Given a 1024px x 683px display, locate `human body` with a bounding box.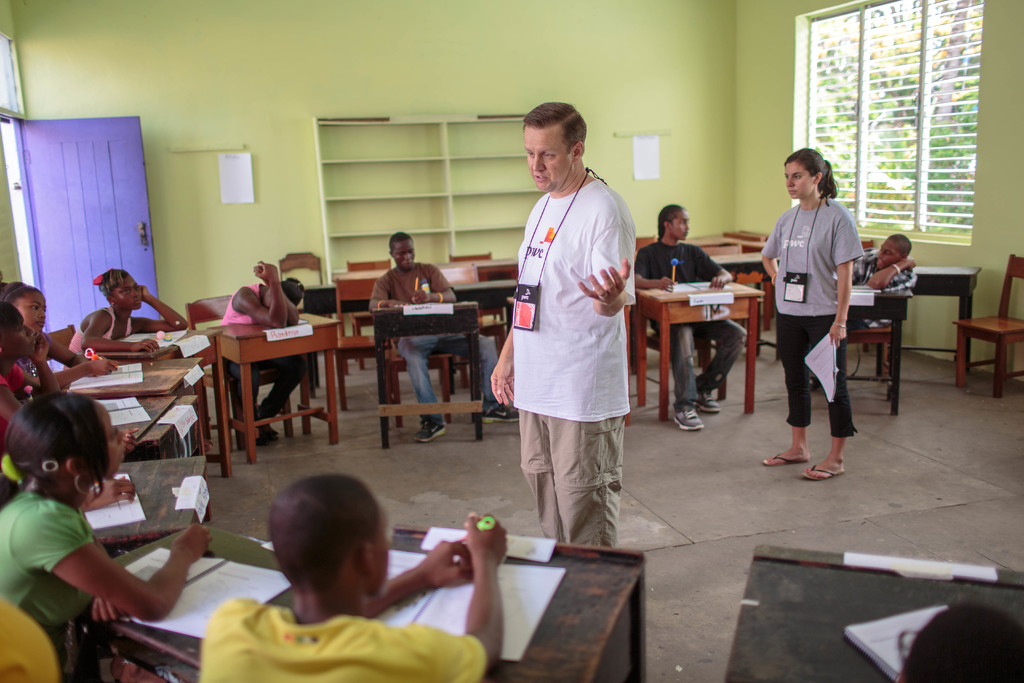
Located: x1=845 y1=233 x2=918 y2=330.
